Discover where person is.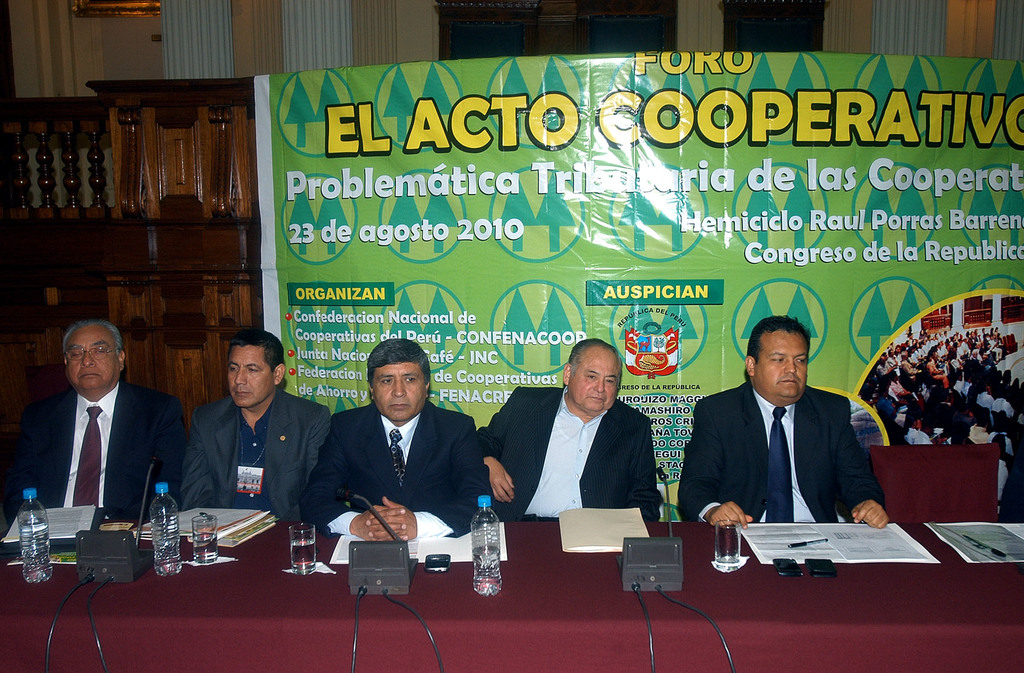
Discovered at x1=478, y1=338, x2=669, y2=534.
